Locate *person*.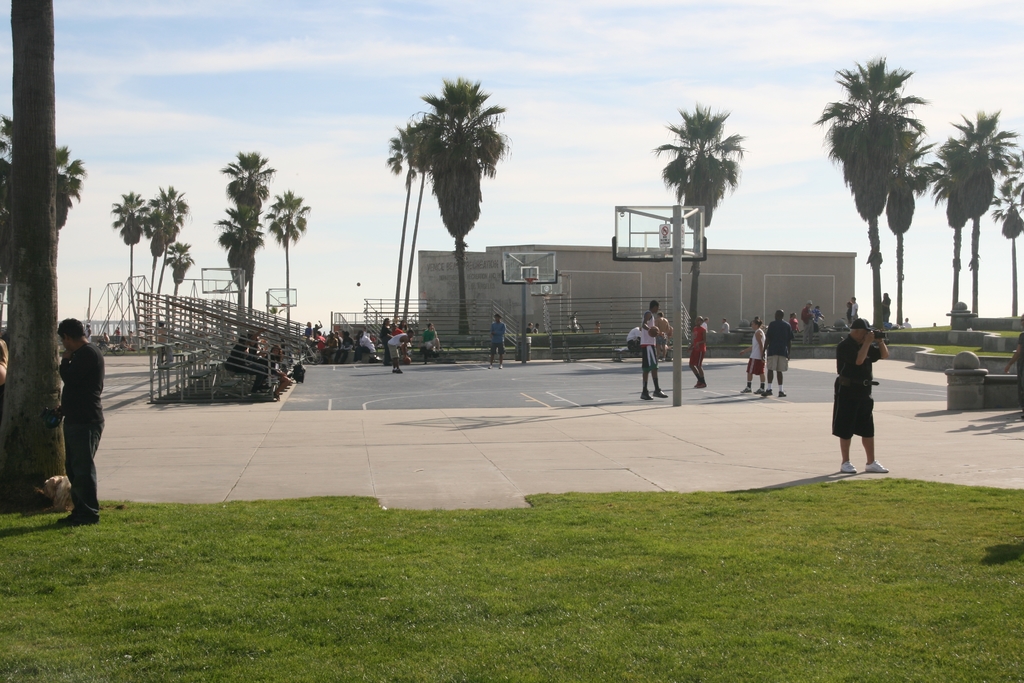
Bounding box: {"left": 639, "top": 301, "right": 668, "bottom": 400}.
